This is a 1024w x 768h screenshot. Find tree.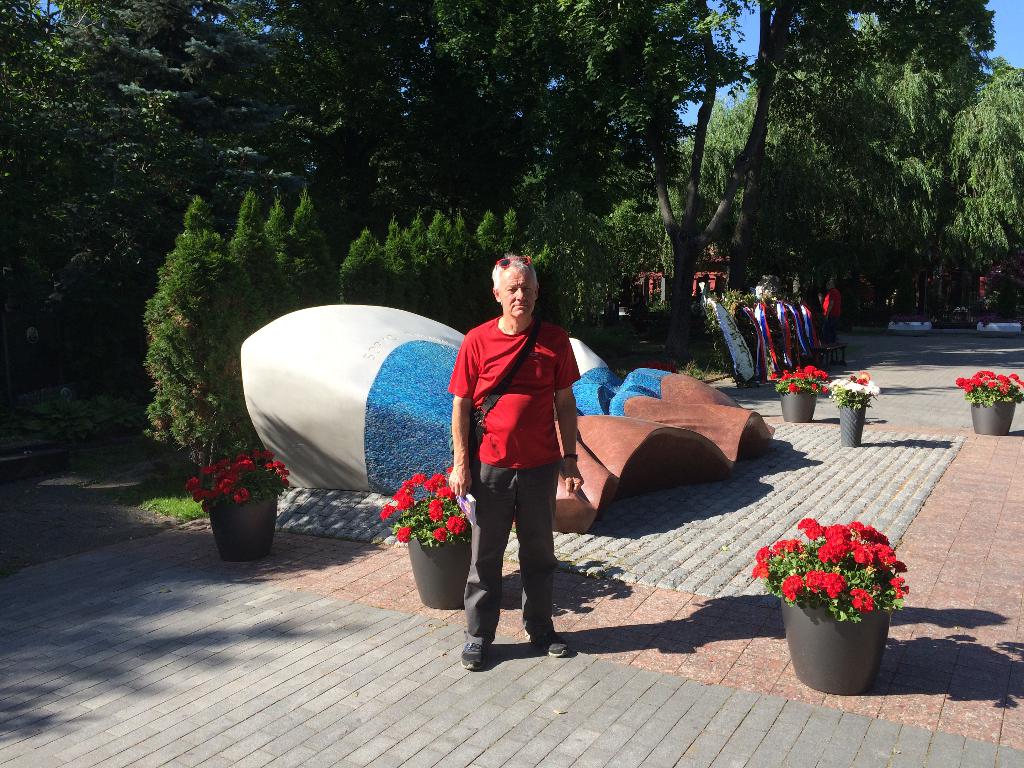
Bounding box: detection(0, 0, 167, 378).
